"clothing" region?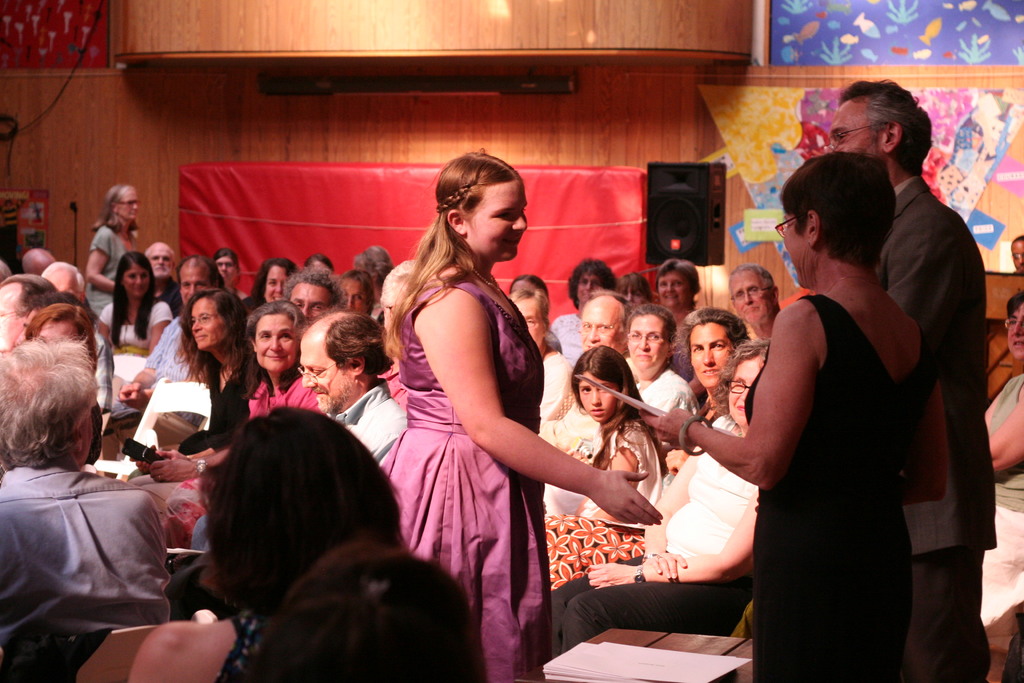
(left=0, top=461, right=168, bottom=648)
